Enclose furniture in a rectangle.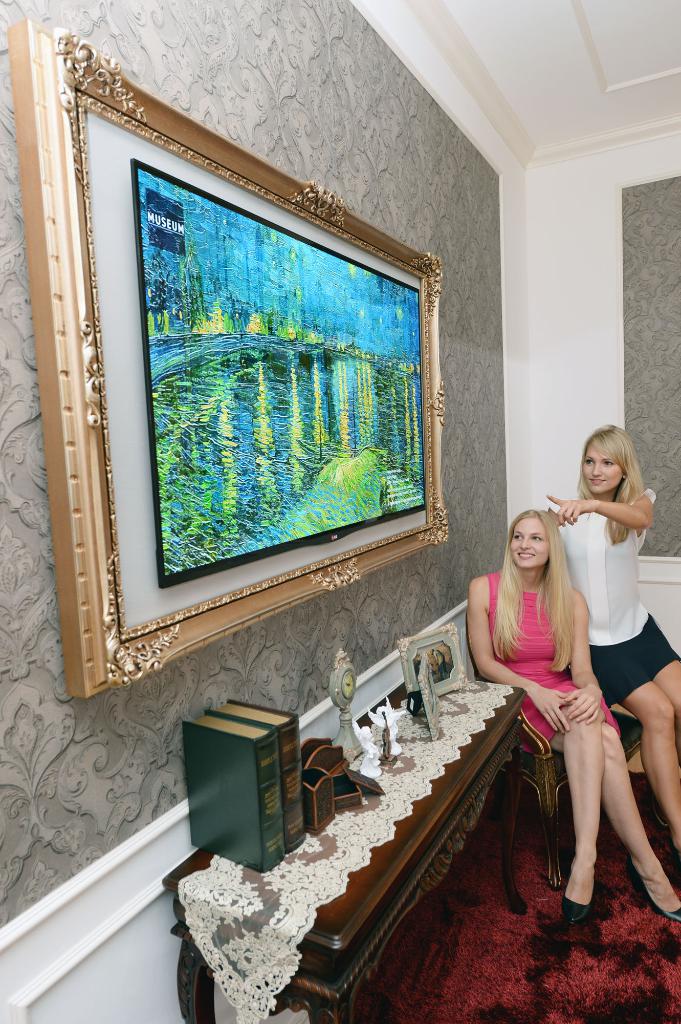
498:708:641:888.
